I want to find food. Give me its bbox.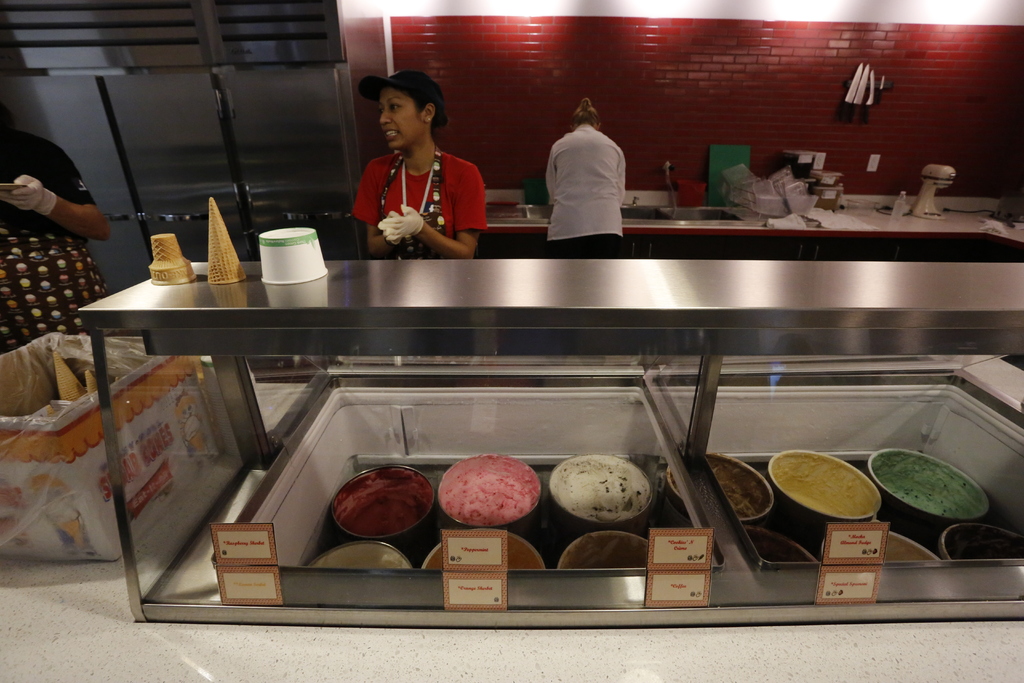
locate(207, 197, 246, 287).
